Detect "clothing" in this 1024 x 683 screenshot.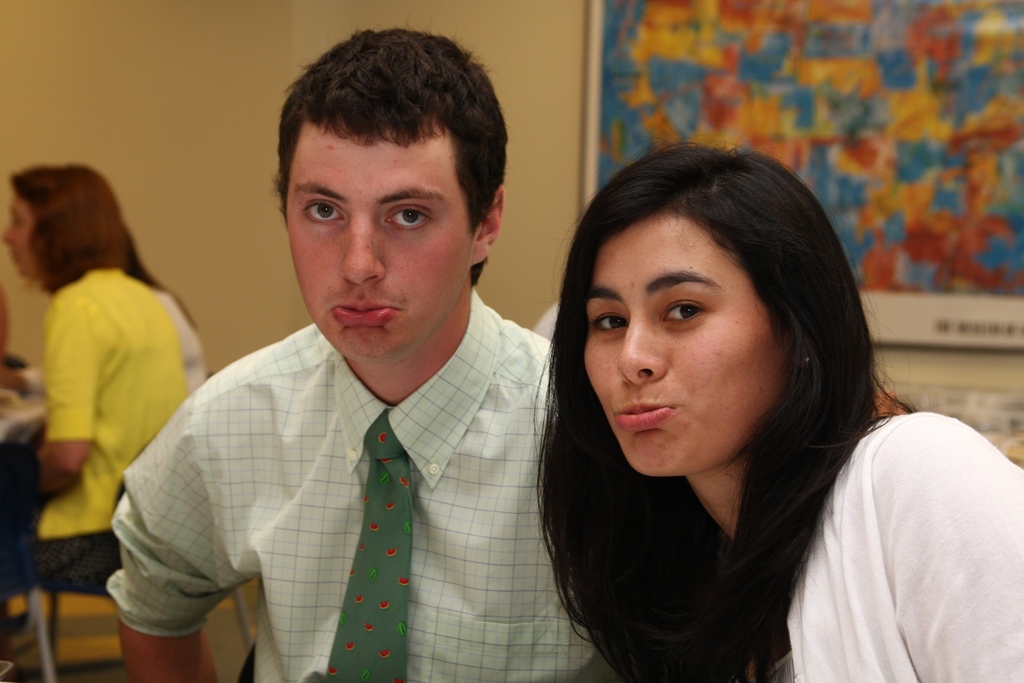
Detection: 138:274:553:671.
